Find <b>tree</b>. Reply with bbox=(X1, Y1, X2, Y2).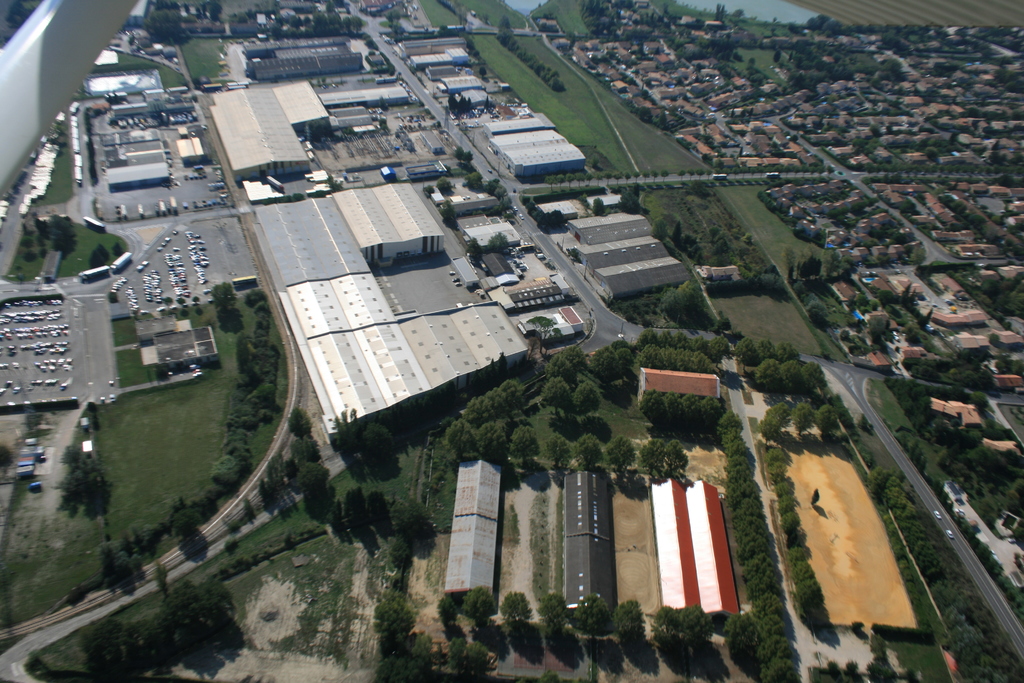
bbox=(87, 245, 112, 268).
